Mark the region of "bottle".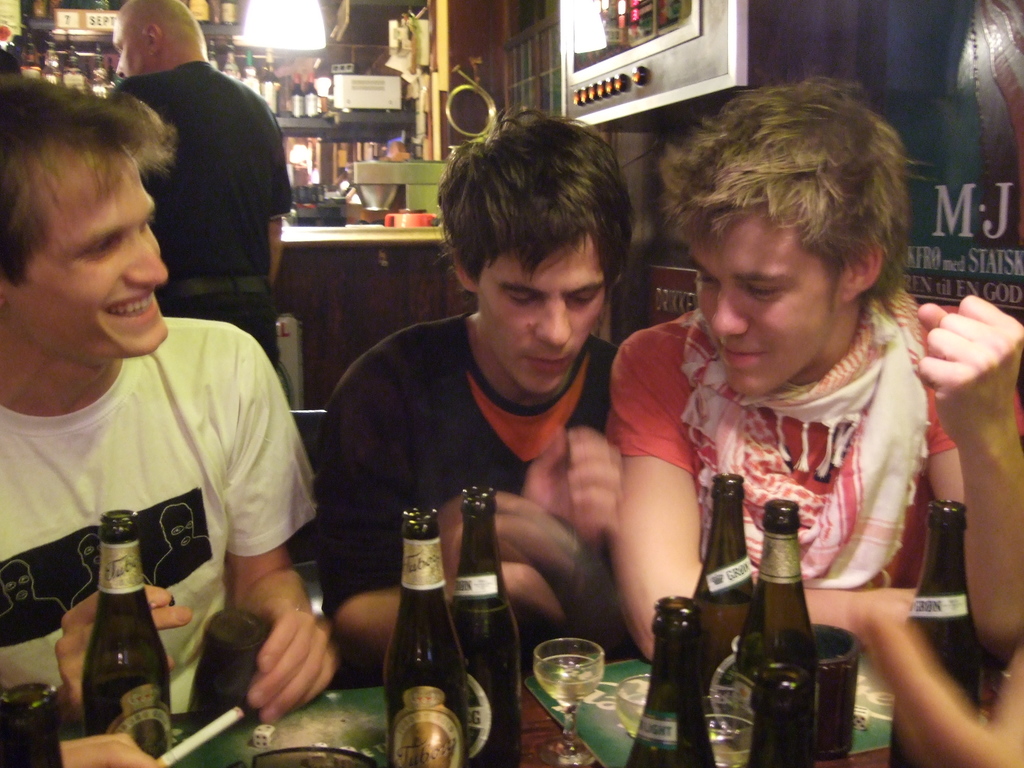
Region: crop(732, 502, 821, 767).
